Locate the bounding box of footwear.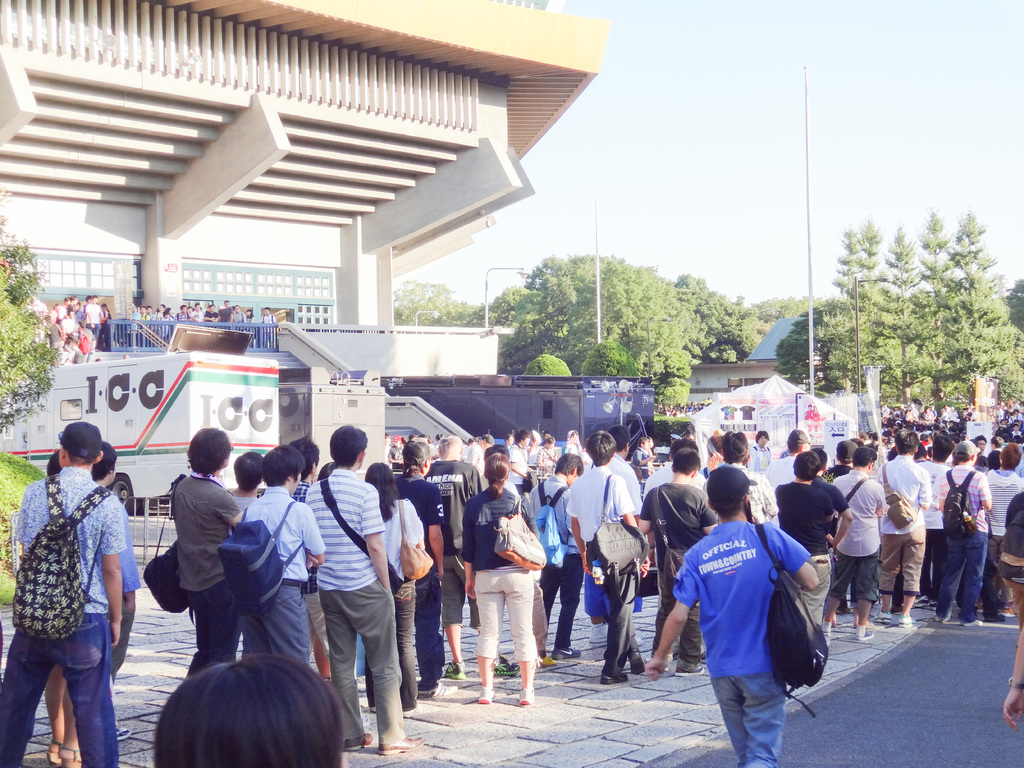
Bounding box: [left=956, top=618, right=985, bottom=628].
